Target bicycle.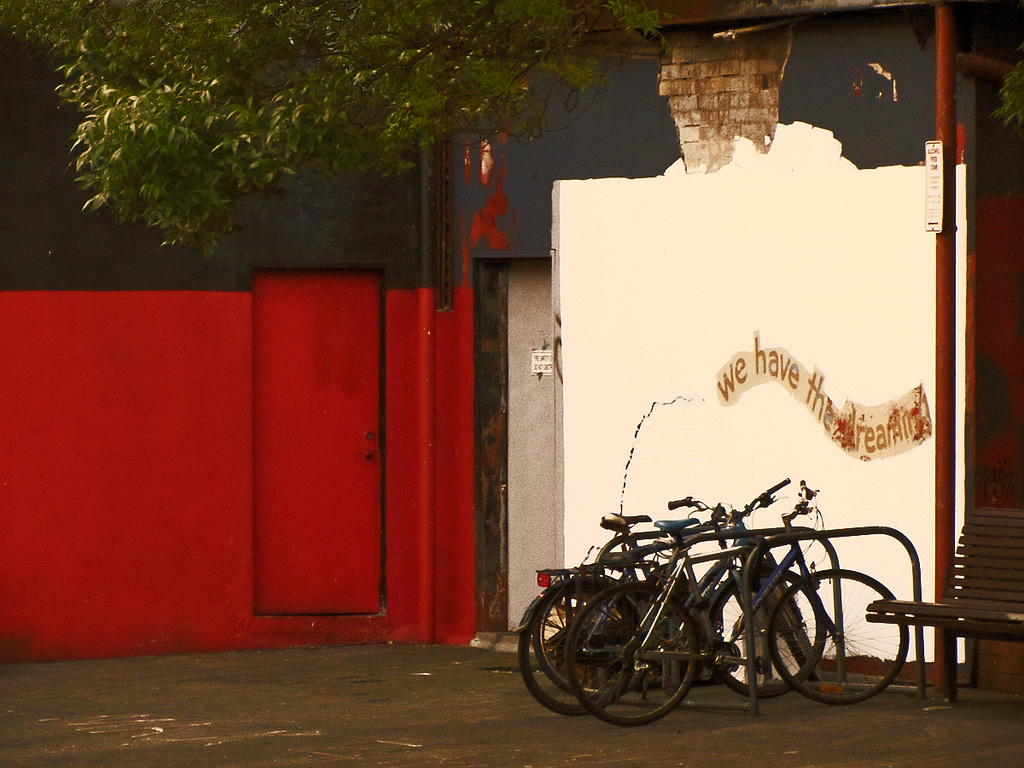
Target region: 509/475/828/716.
